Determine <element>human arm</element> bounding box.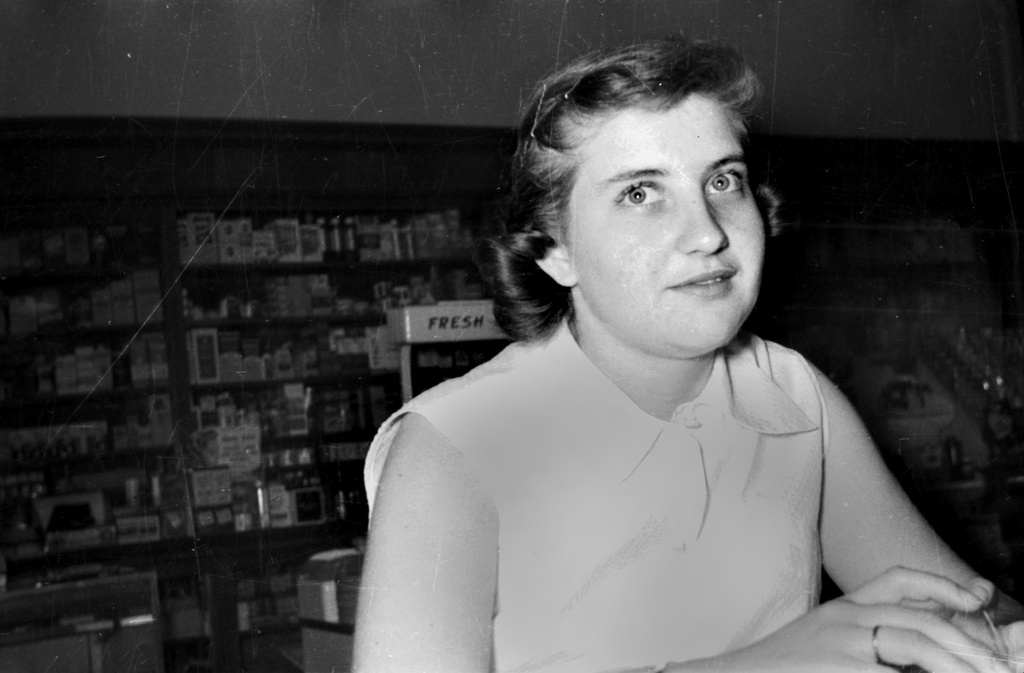
Determined: detection(805, 379, 981, 656).
